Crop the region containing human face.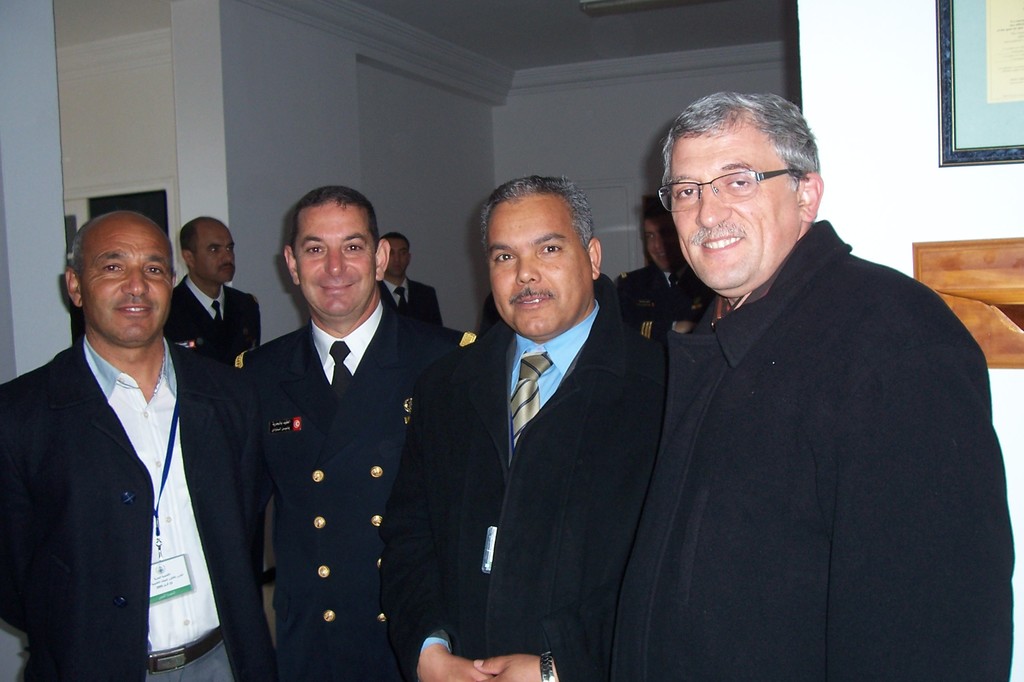
Crop region: BBox(74, 225, 170, 349).
